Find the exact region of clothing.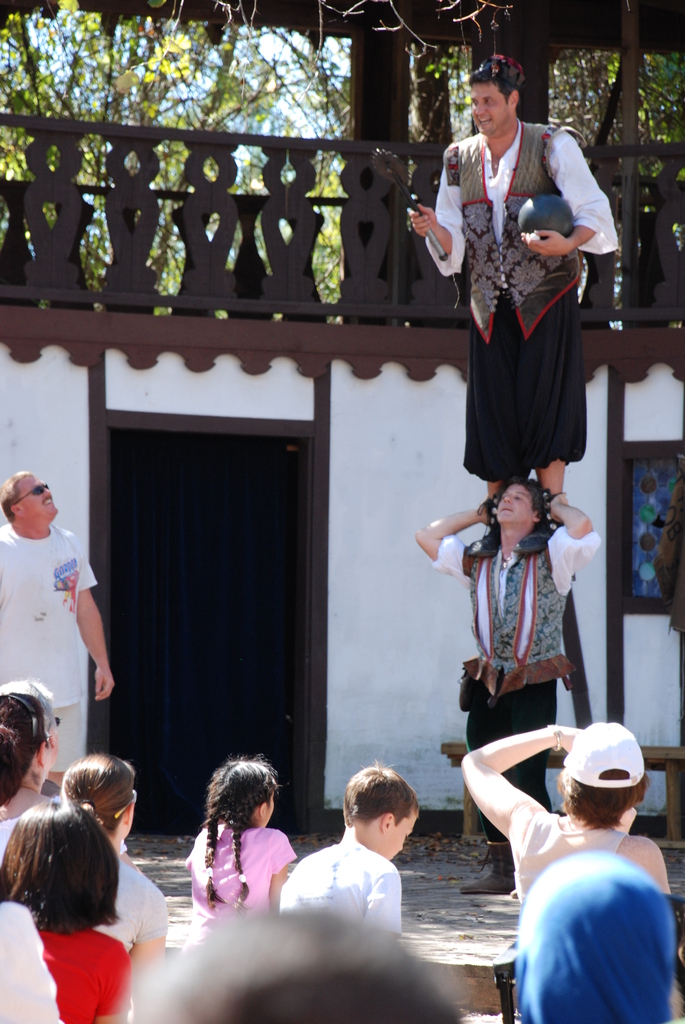
Exact region: 91/856/168/947.
